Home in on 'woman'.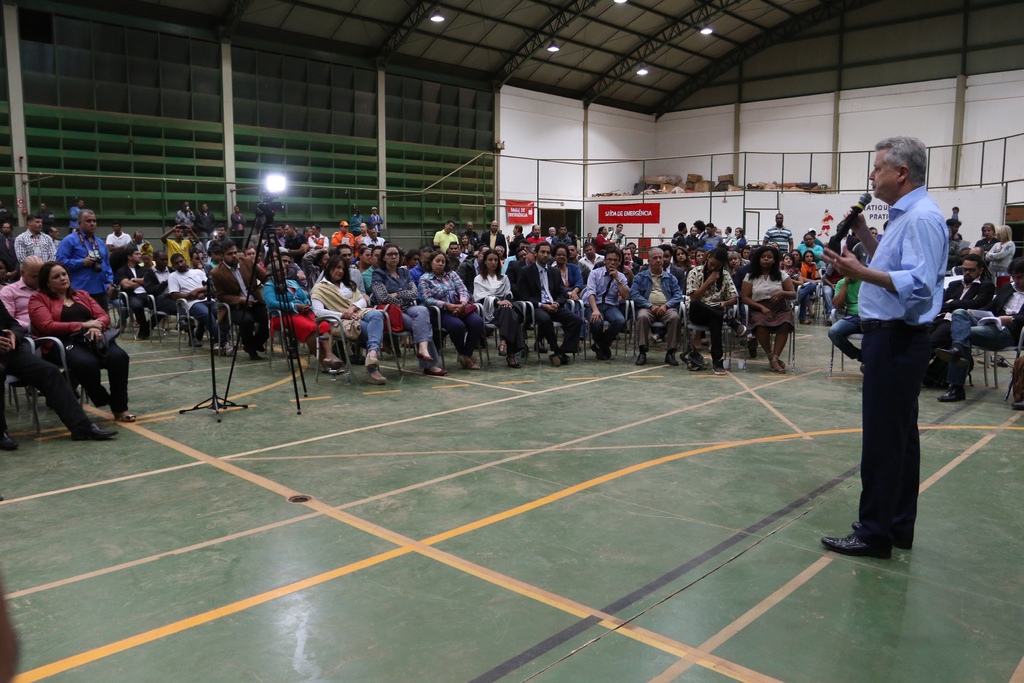
Homed in at (264, 257, 342, 373).
